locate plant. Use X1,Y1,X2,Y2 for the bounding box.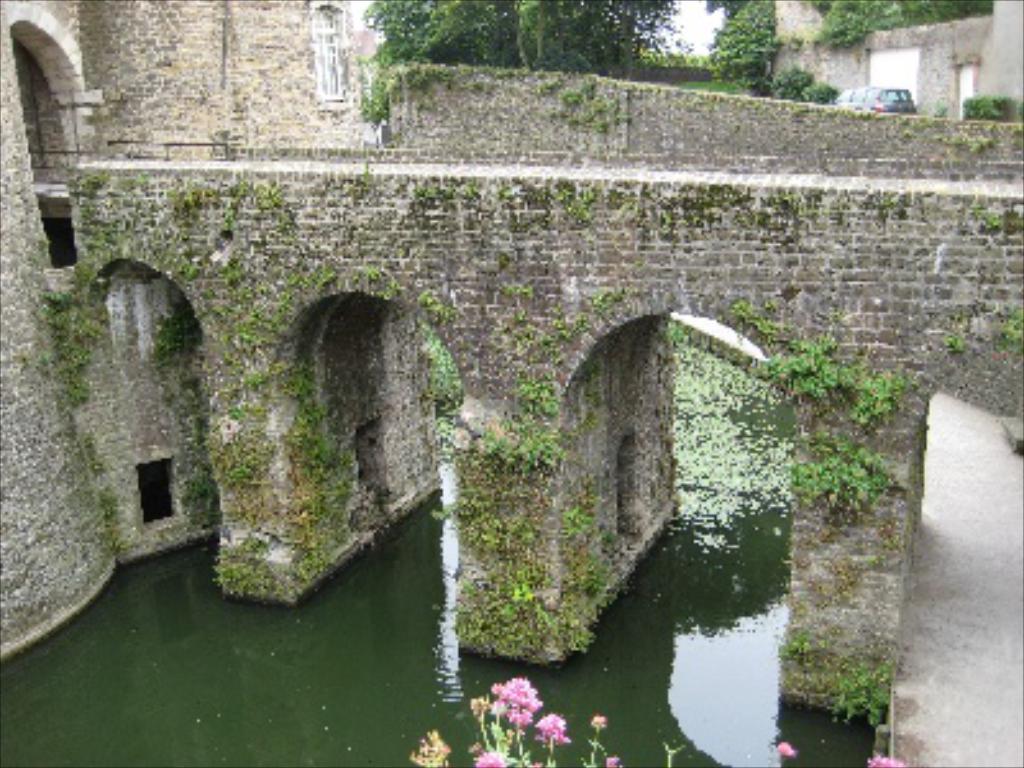
573,351,599,381.
